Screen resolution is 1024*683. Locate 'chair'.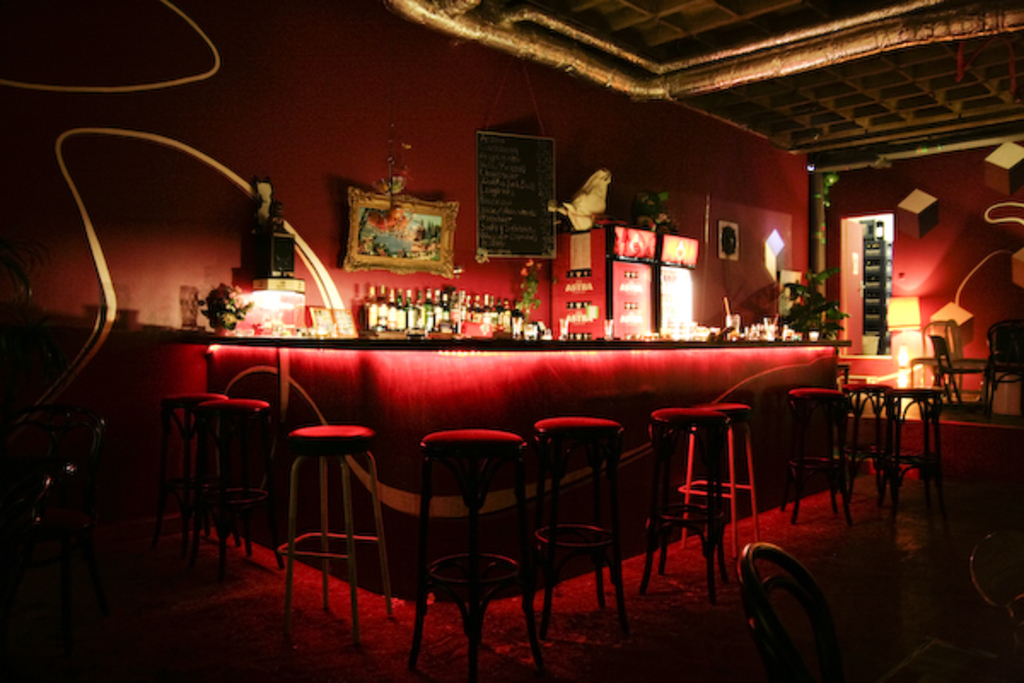
region(184, 400, 275, 557).
